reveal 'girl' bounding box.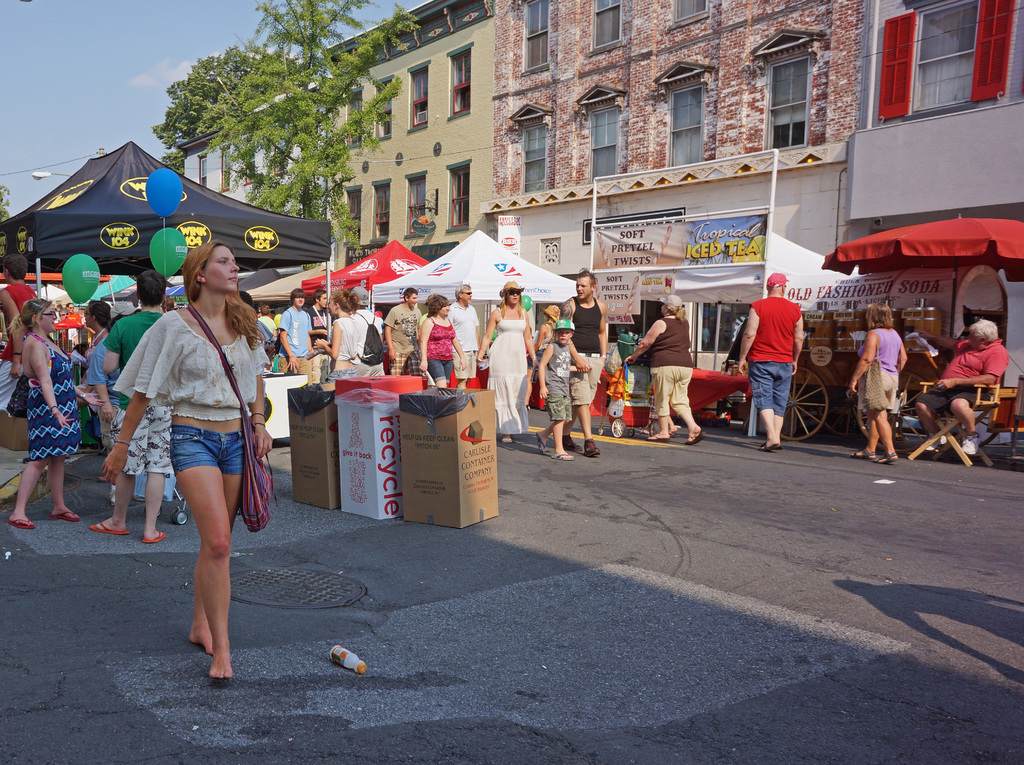
Revealed: crop(104, 243, 272, 682).
